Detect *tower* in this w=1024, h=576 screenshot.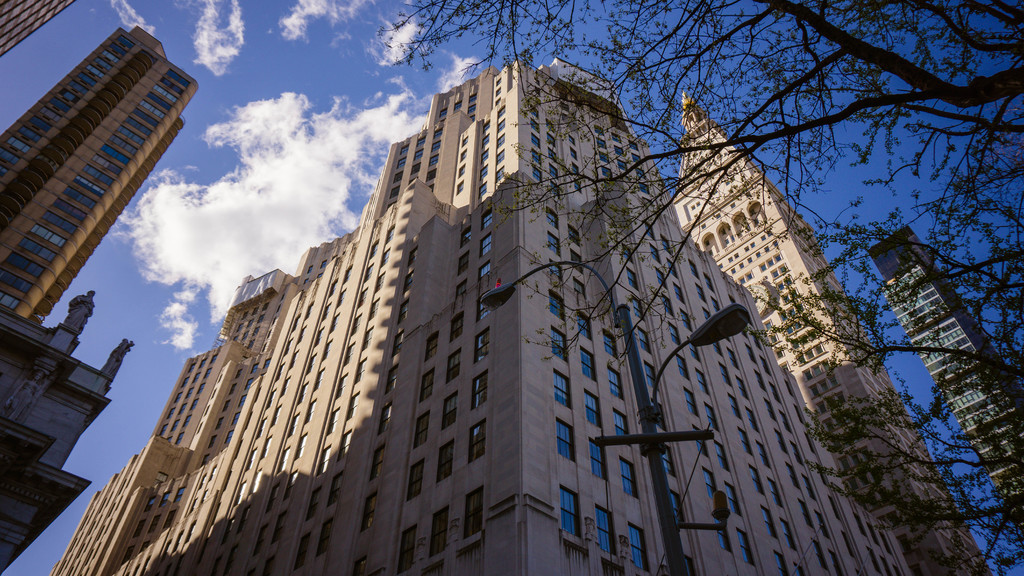
Detection: 12, 10, 183, 354.
